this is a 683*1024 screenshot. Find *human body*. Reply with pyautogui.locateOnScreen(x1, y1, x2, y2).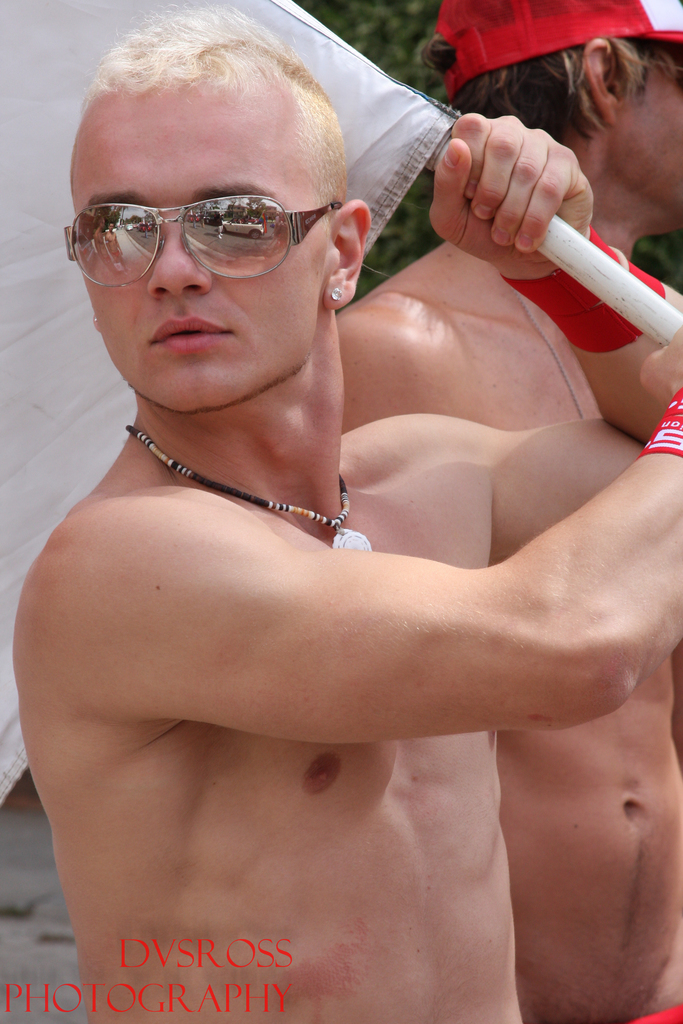
pyautogui.locateOnScreen(624, 1003, 682, 1023).
